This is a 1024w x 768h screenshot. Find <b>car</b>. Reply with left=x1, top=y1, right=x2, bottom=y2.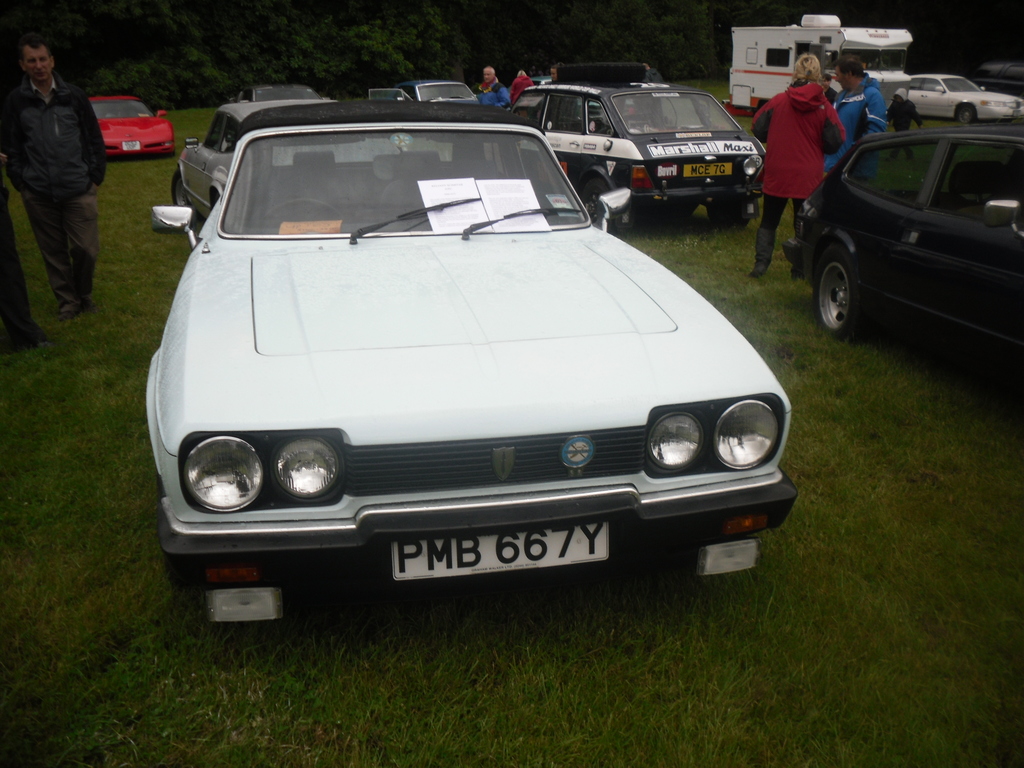
left=167, top=85, right=334, bottom=219.
